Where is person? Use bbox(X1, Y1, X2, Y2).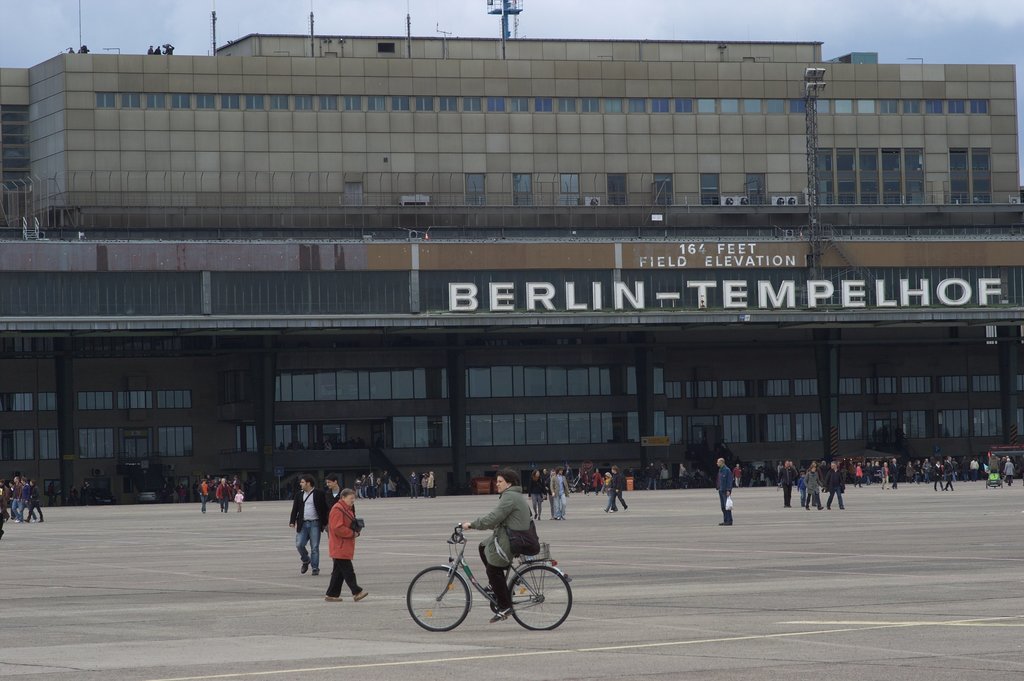
bbox(806, 466, 826, 512).
